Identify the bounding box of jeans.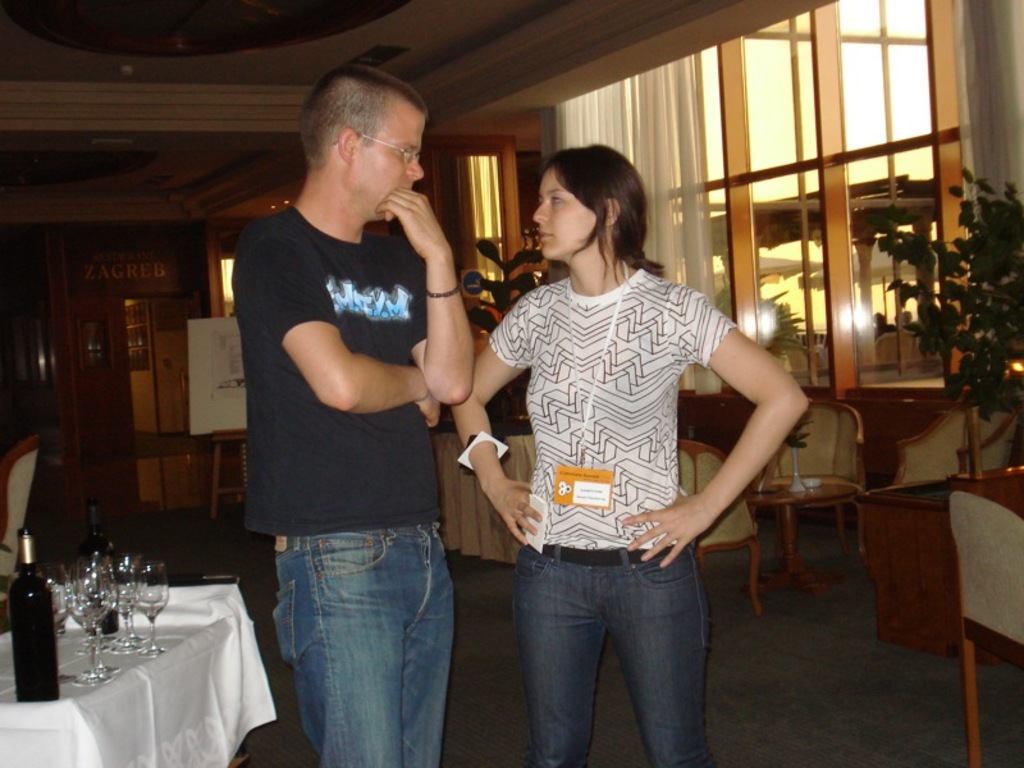
275 518 440 767.
